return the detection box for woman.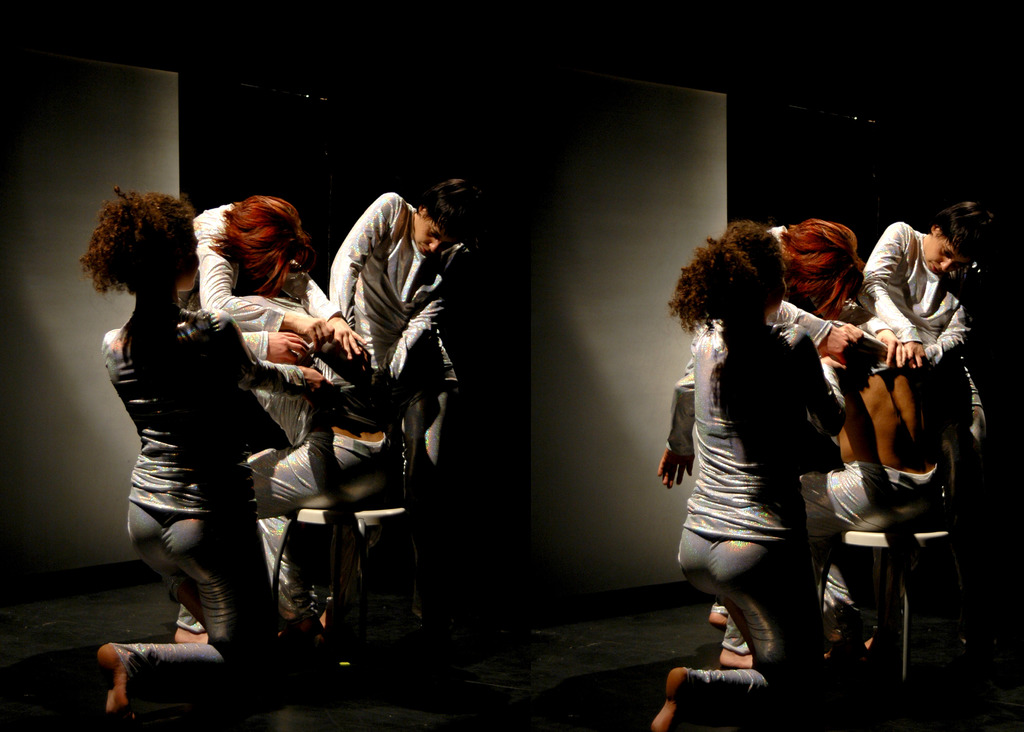
l=243, t=354, r=391, b=622.
